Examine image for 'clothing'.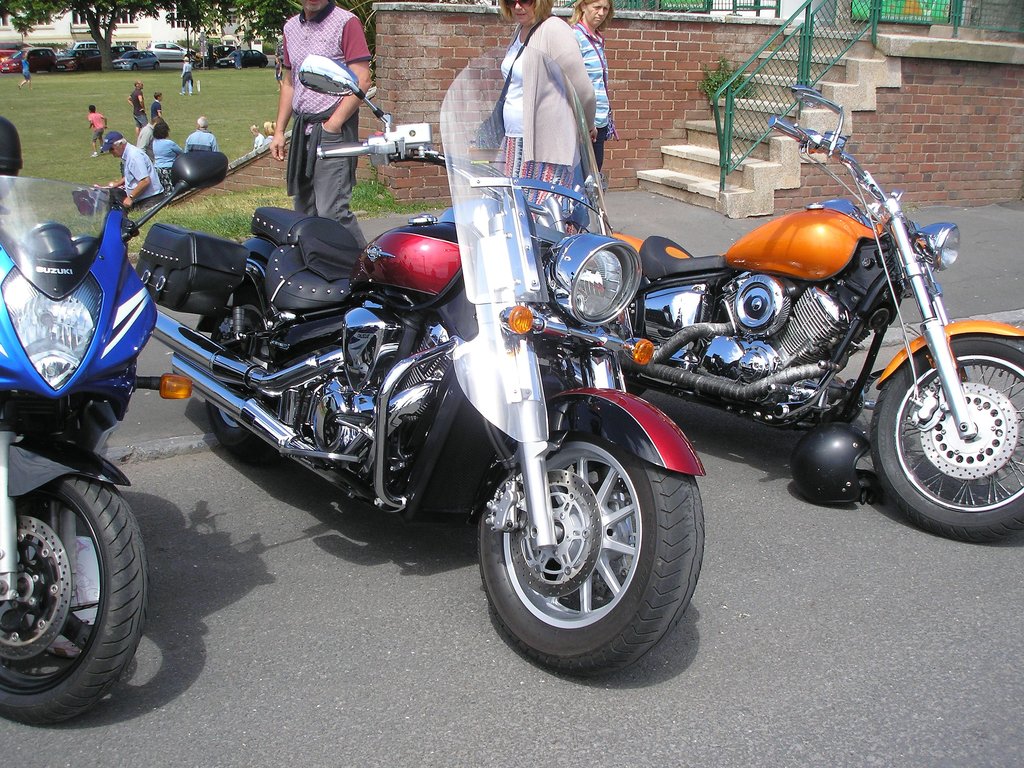
Examination result: [181, 63, 195, 93].
